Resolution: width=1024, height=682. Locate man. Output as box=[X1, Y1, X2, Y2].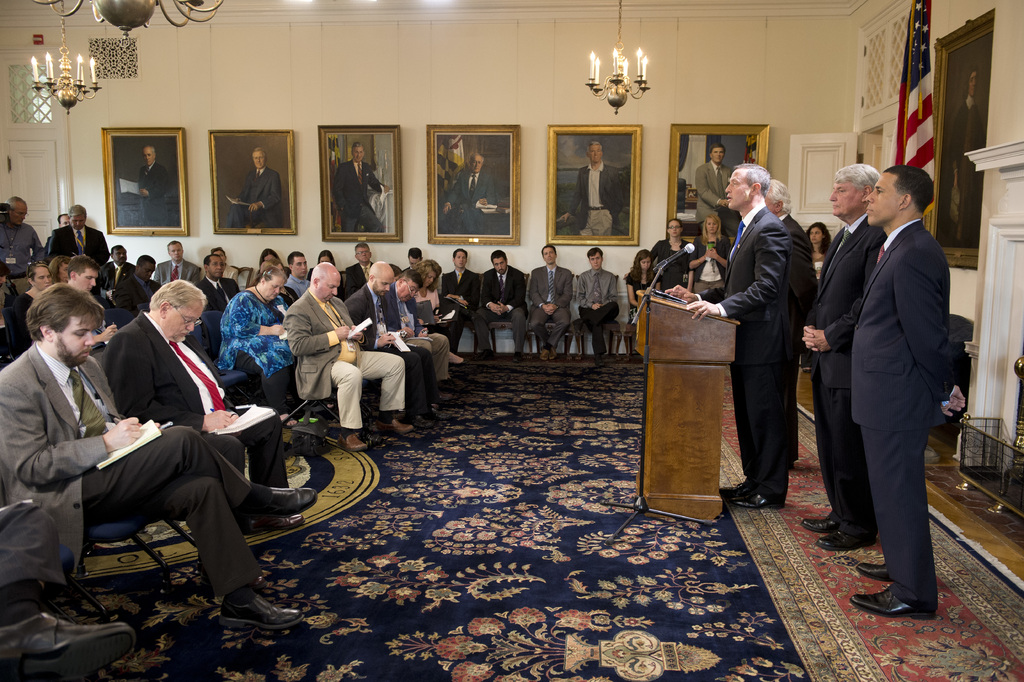
box=[0, 285, 322, 645].
